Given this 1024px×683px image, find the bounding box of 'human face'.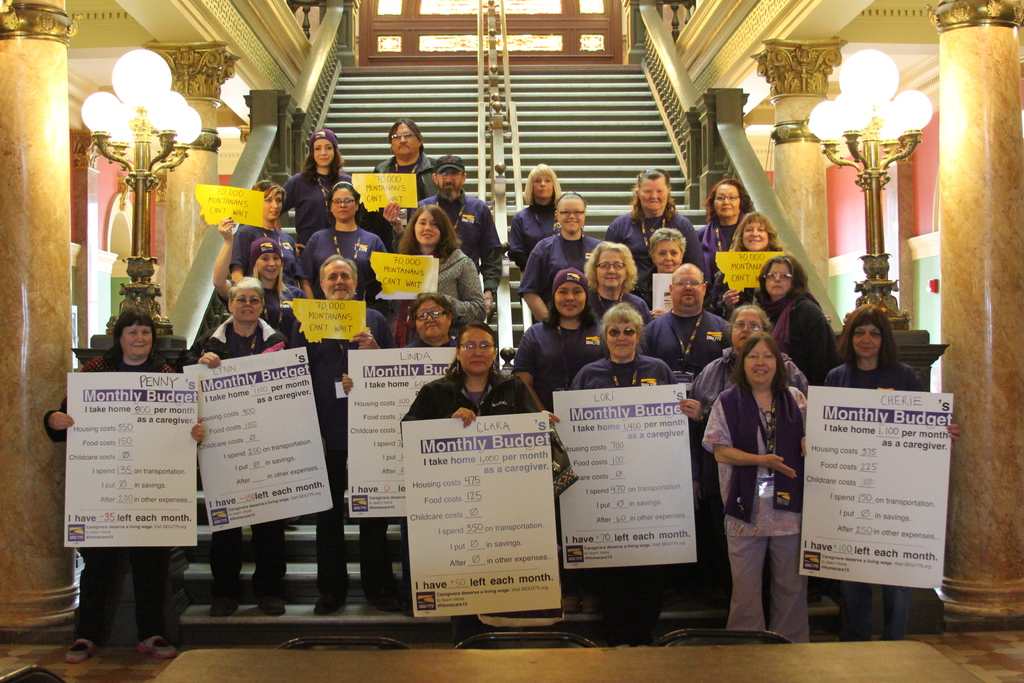
[674,270,703,308].
